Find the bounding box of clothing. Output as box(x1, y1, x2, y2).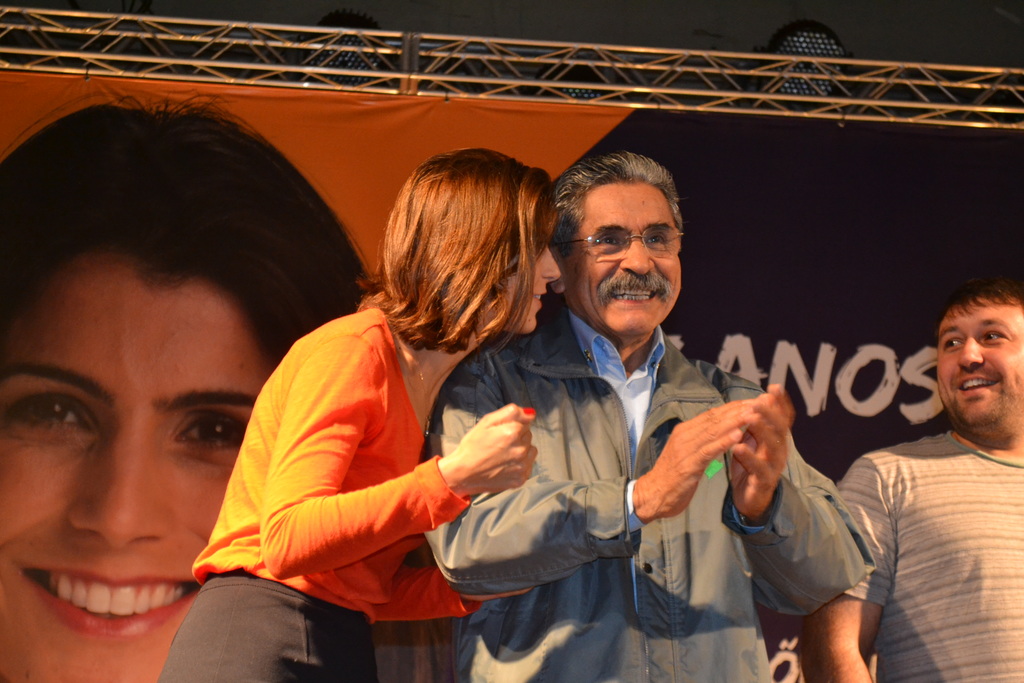
box(166, 296, 468, 682).
